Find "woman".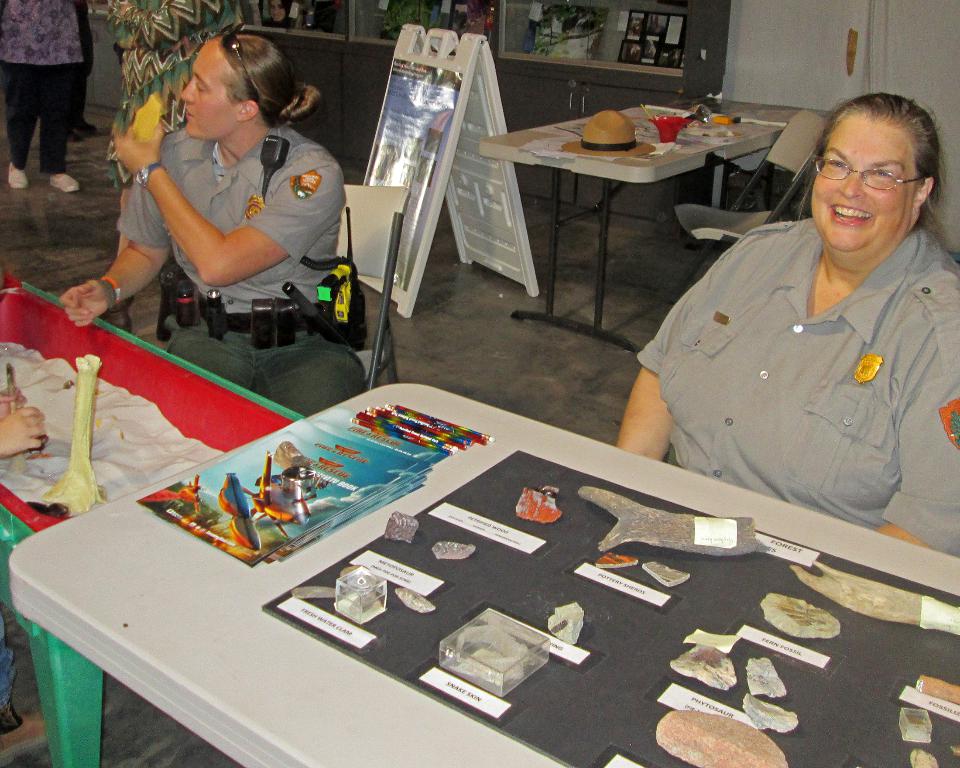
(629, 86, 946, 568).
